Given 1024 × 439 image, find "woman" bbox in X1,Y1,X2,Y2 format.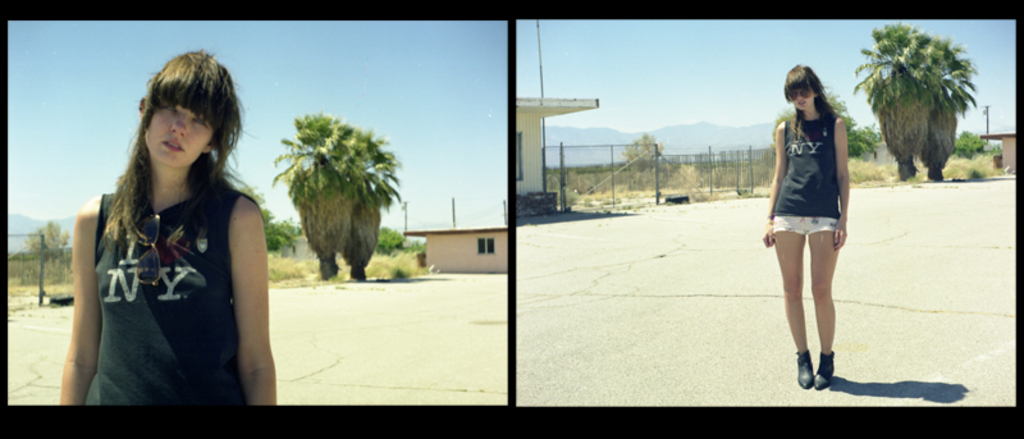
60,47,278,407.
